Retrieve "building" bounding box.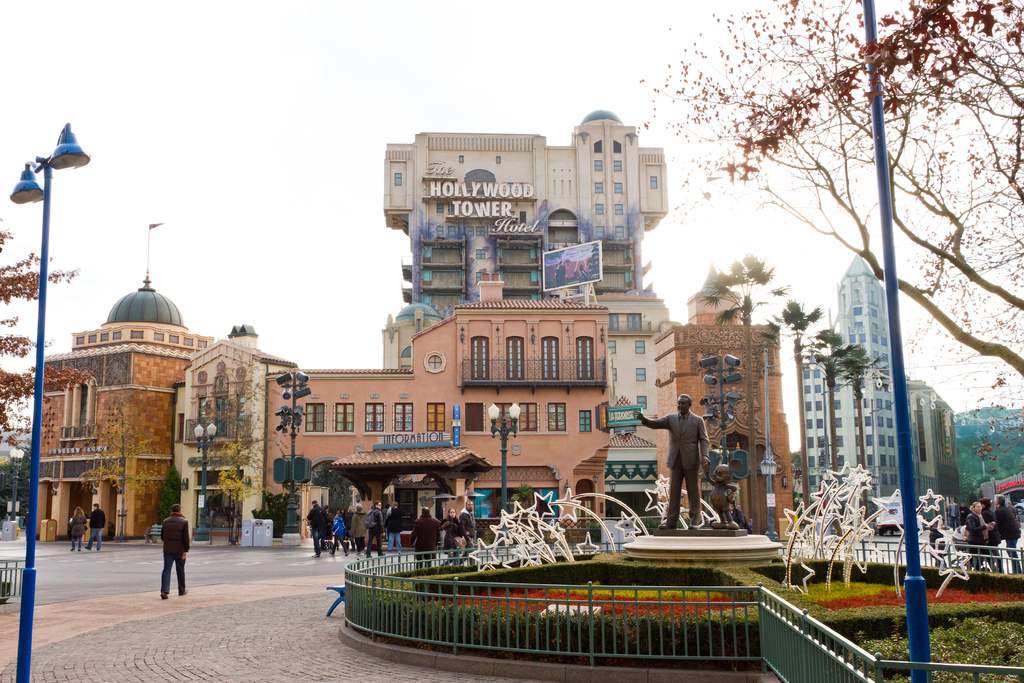
Bounding box: <region>265, 105, 796, 550</region>.
